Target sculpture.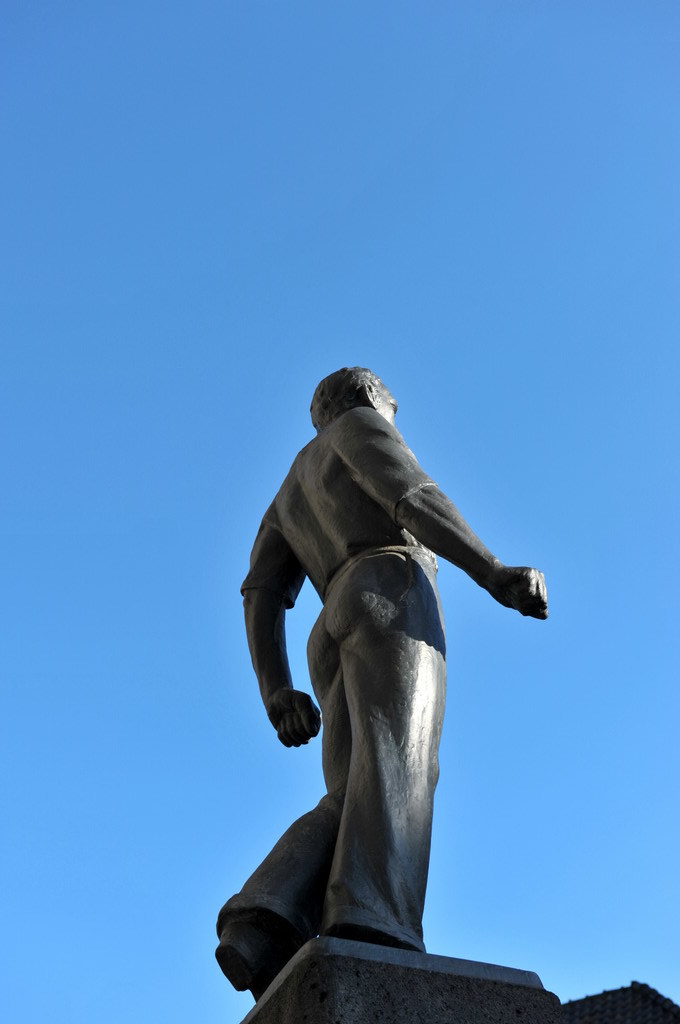
Target region: box=[227, 338, 558, 989].
